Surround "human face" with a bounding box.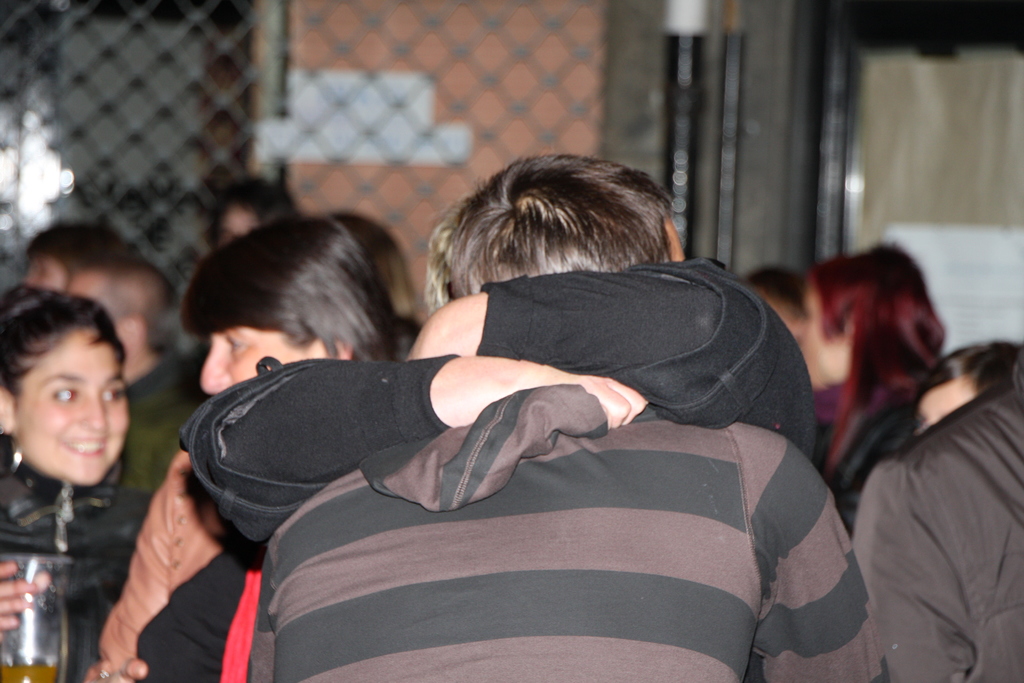
Rect(200, 327, 325, 393).
